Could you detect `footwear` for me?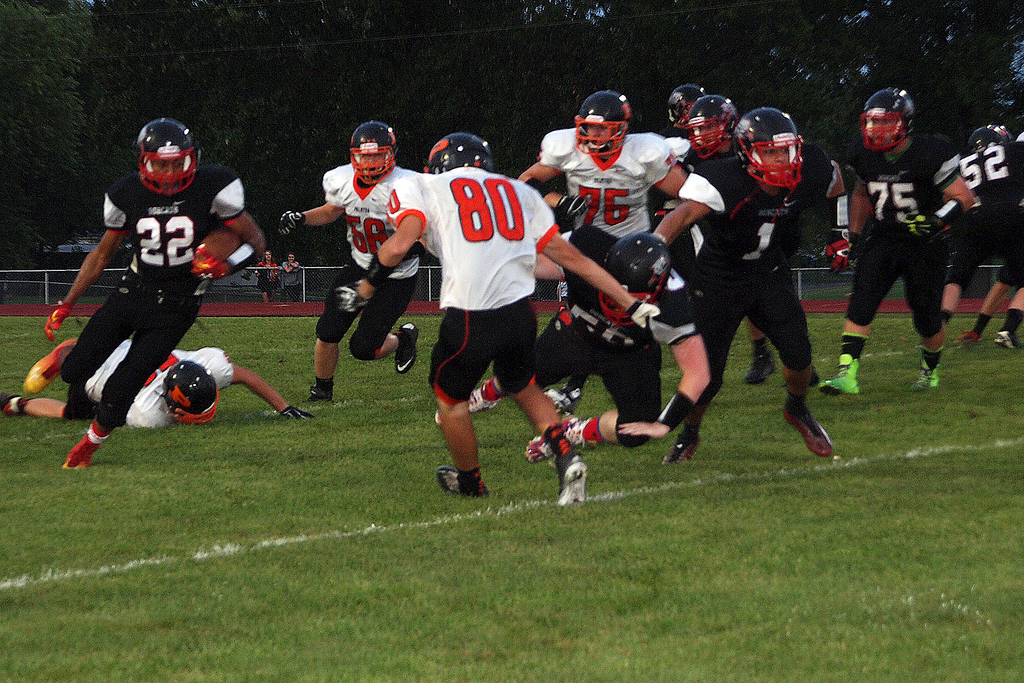
Detection result: [x1=59, y1=431, x2=97, y2=470].
